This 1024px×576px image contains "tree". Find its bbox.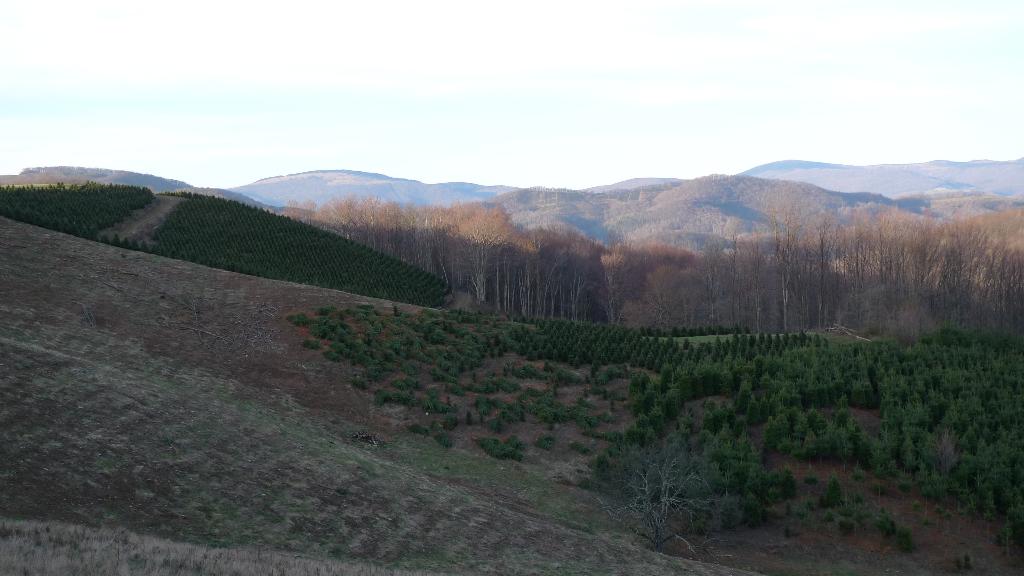
[831, 404, 854, 434].
